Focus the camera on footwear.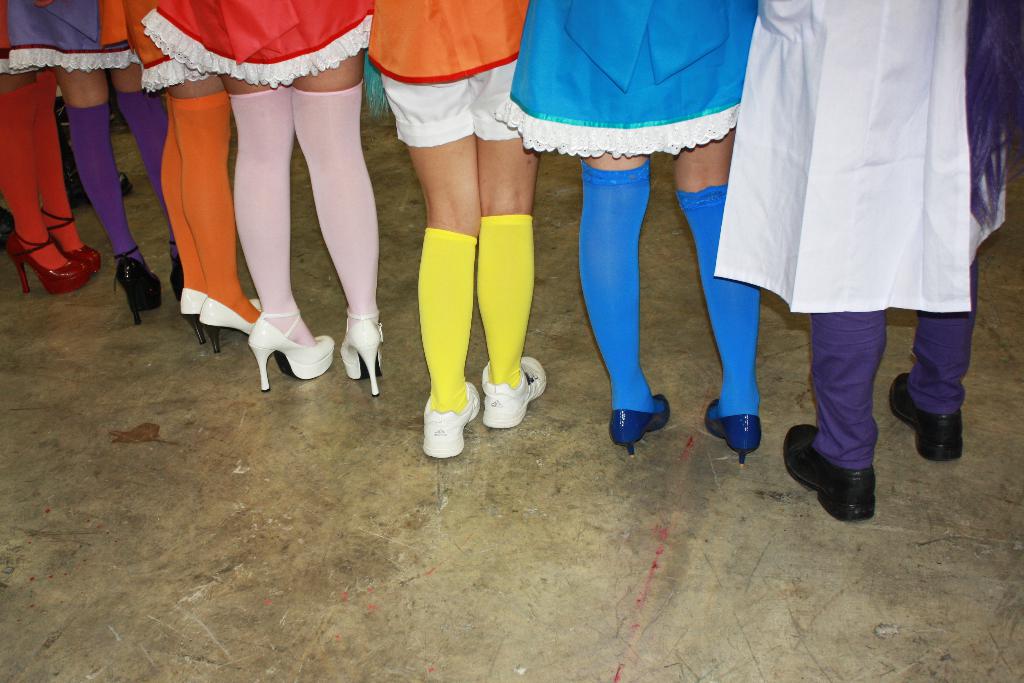
Focus region: crop(244, 309, 333, 393).
